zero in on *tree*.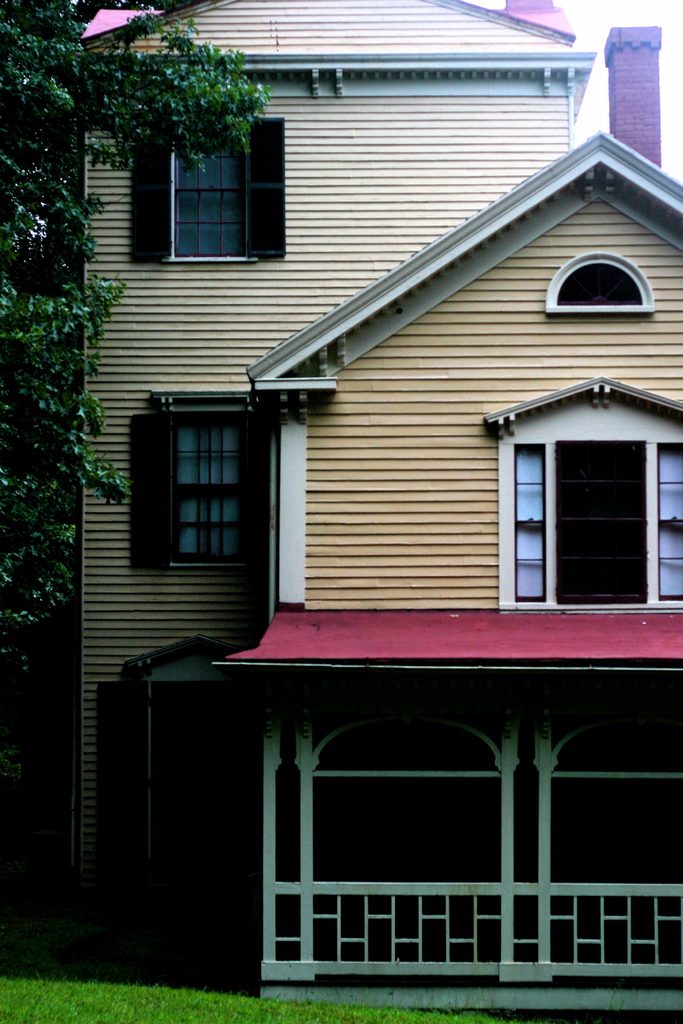
Zeroed in: <box>0,1,277,739</box>.
